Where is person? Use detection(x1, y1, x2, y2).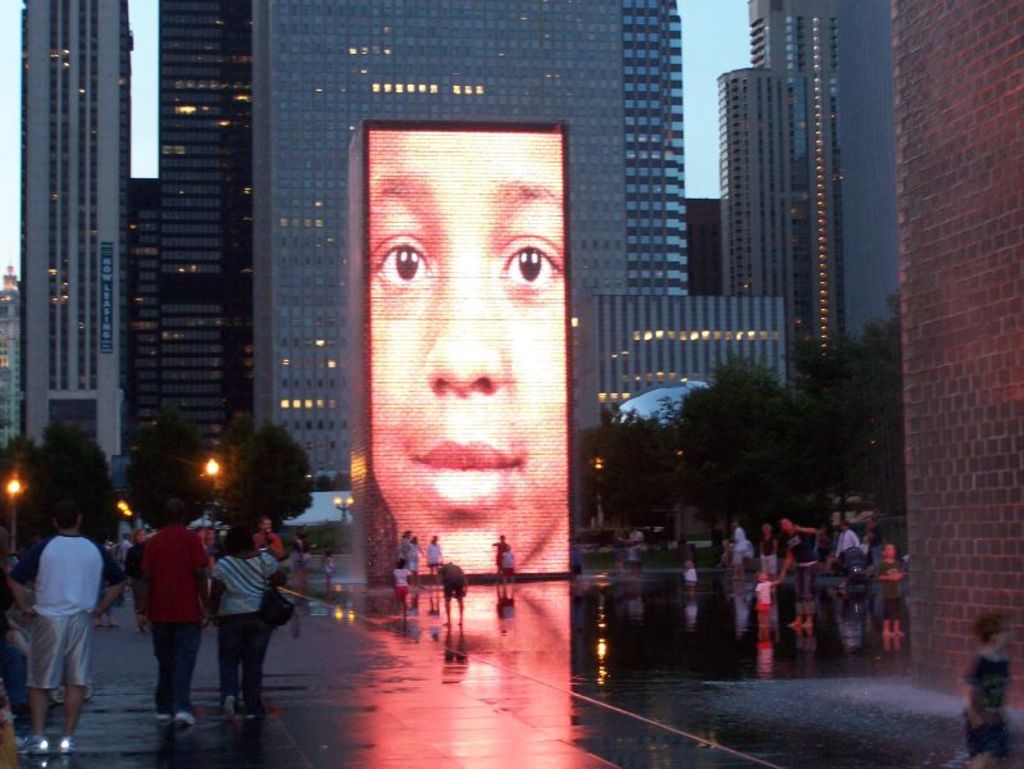
detection(292, 525, 317, 593).
